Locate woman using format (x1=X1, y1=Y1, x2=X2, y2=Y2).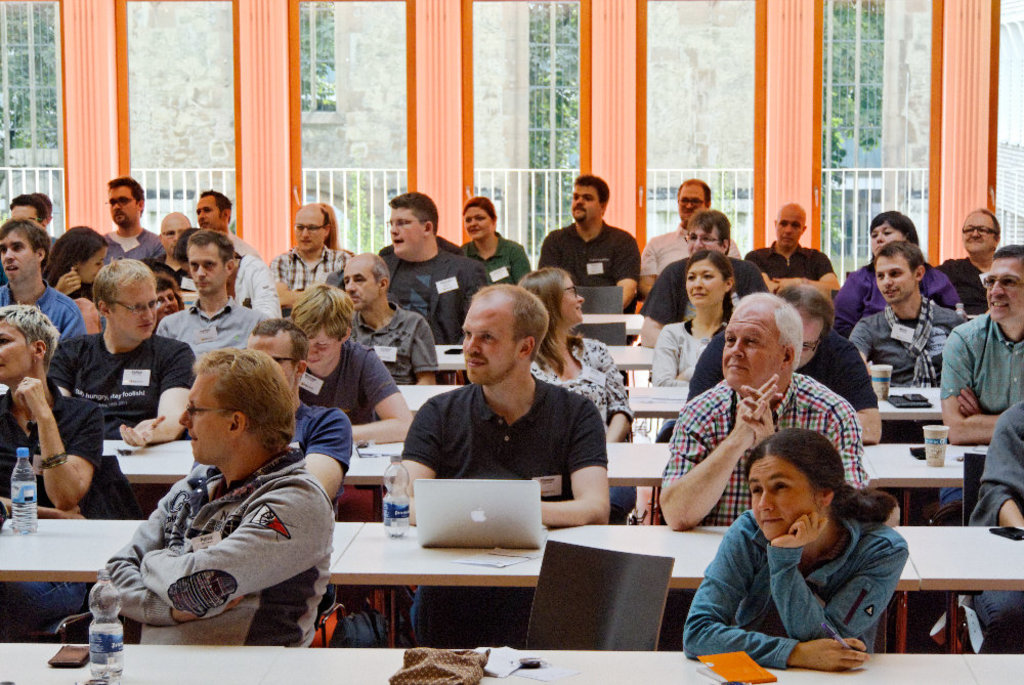
(x1=0, y1=301, x2=114, y2=640).
